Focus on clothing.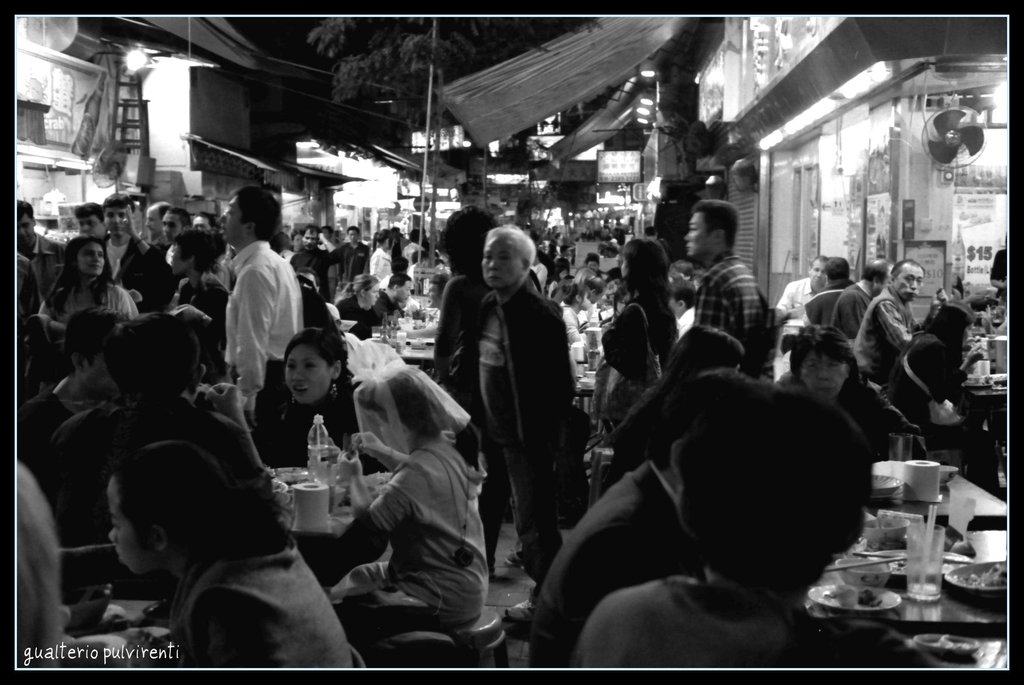
Focused at 35, 283, 130, 328.
